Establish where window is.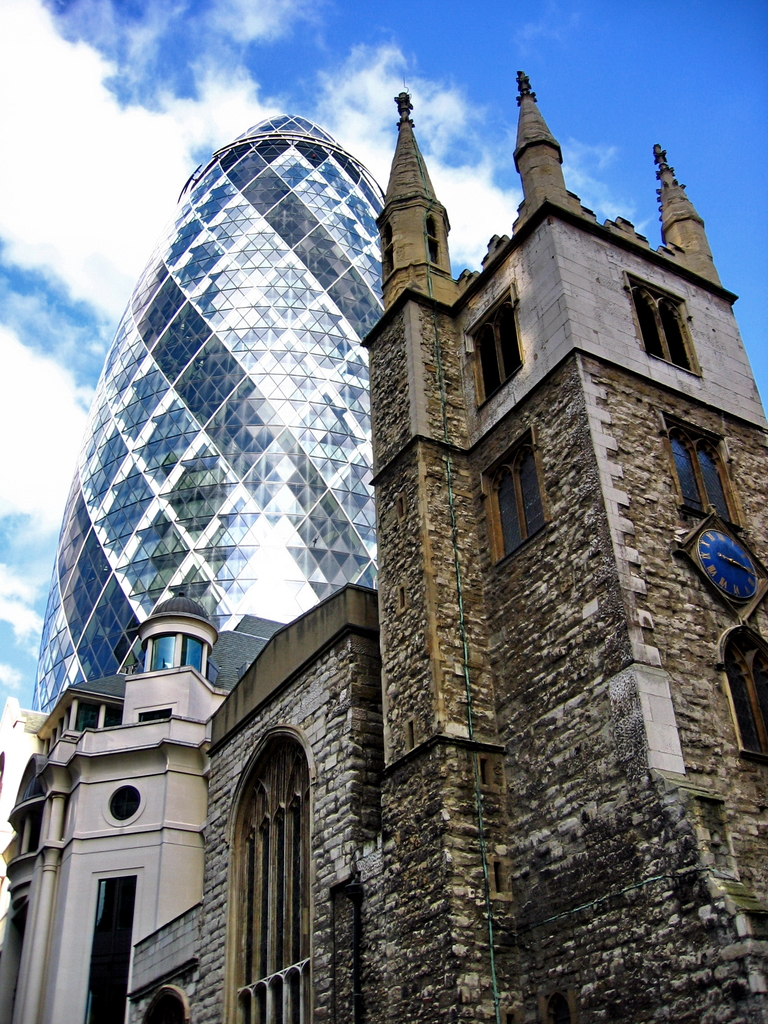
Established at [left=463, top=282, right=524, bottom=412].
